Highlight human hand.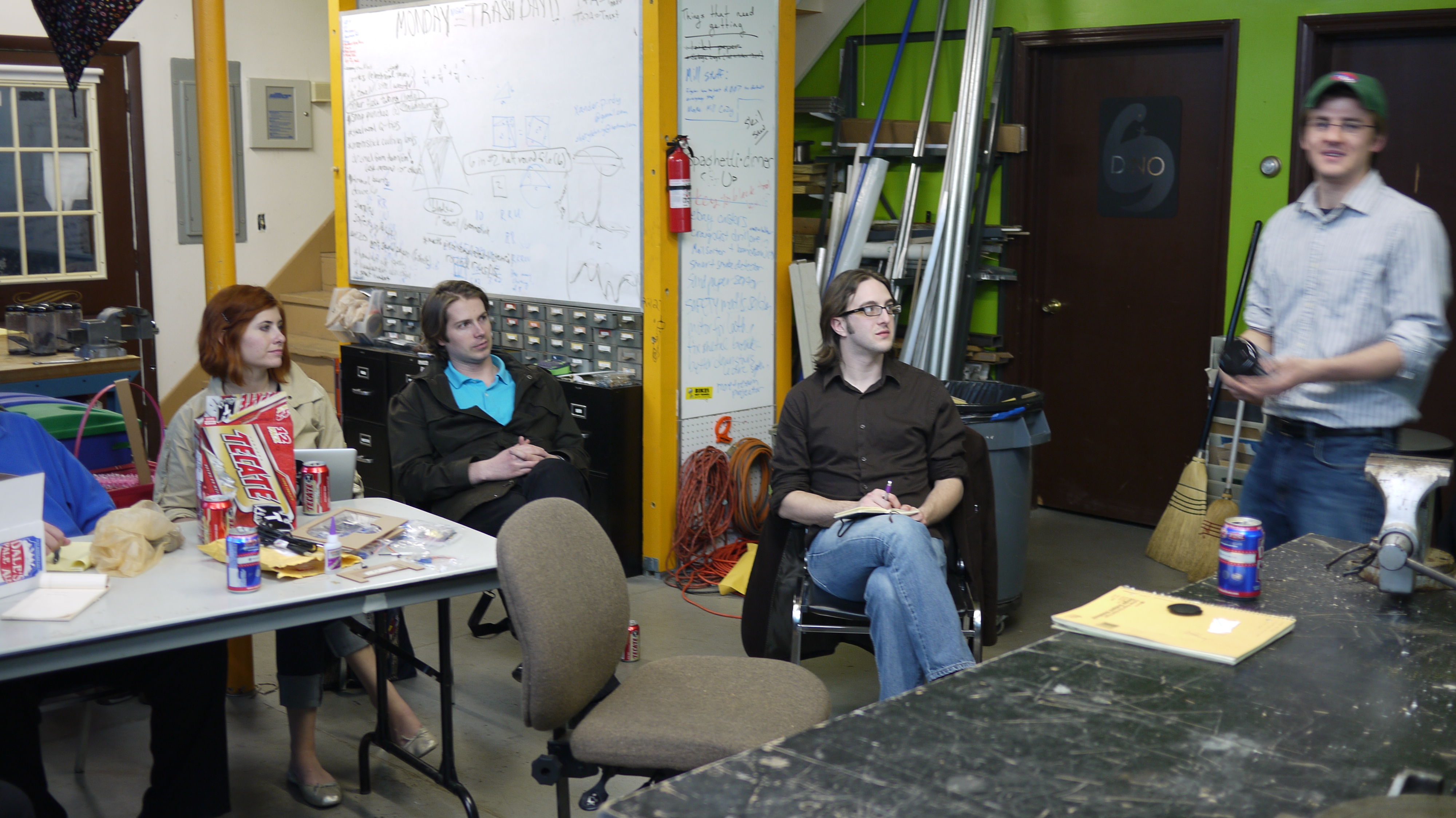
Highlighted region: pyautogui.locateOnScreen(309, 176, 328, 186).
